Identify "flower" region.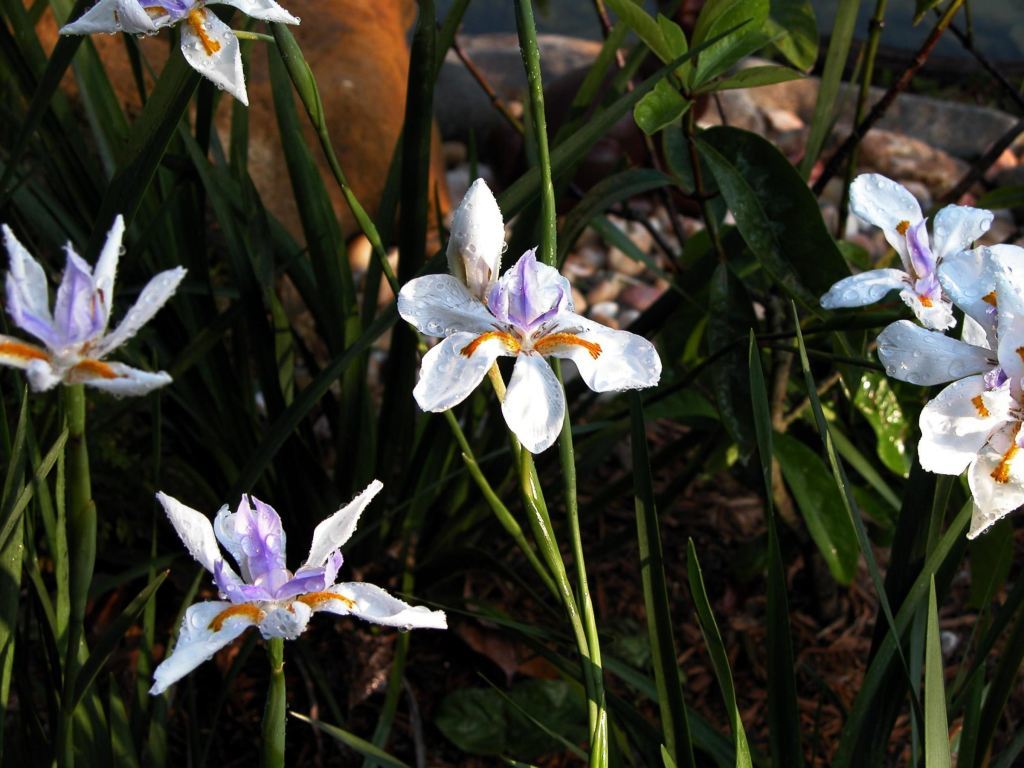
Region: [396,179,660,453].
